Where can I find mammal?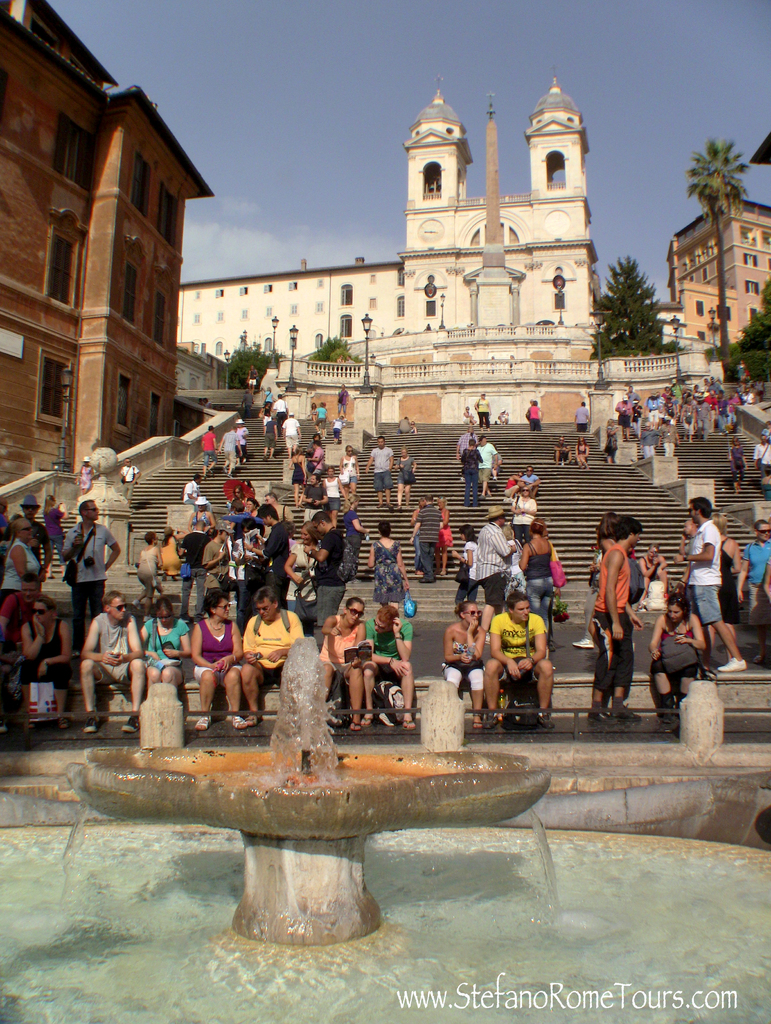
You can find it at {"x1": 573, "y1": 532, "x2": 604, "y2": 646}.
